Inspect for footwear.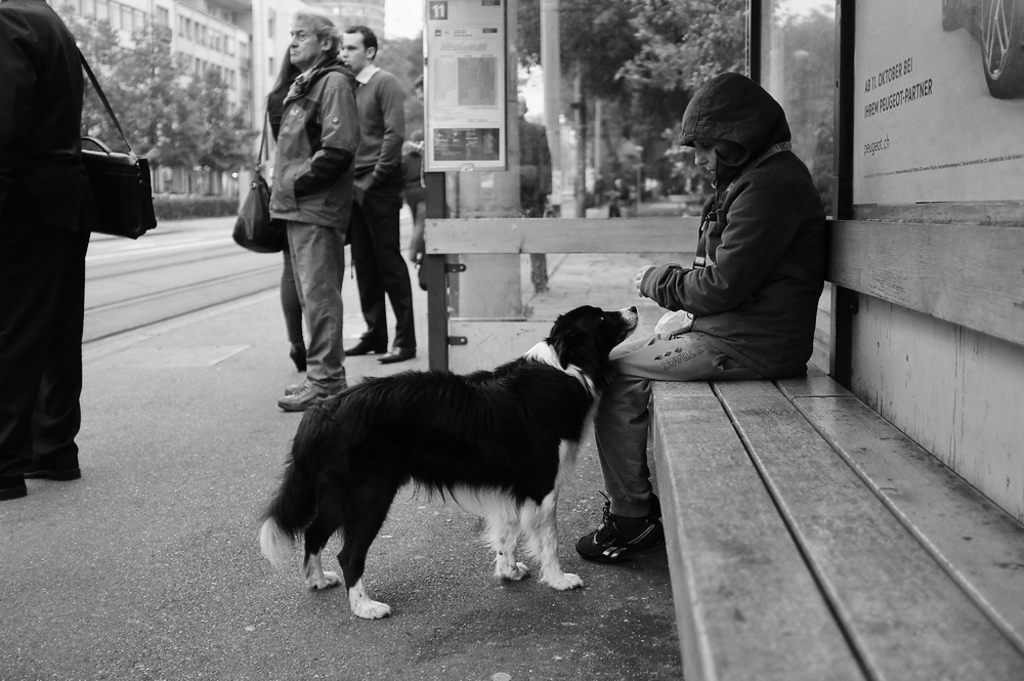
Inspection: bbox=[575, 506, 664, 568].
